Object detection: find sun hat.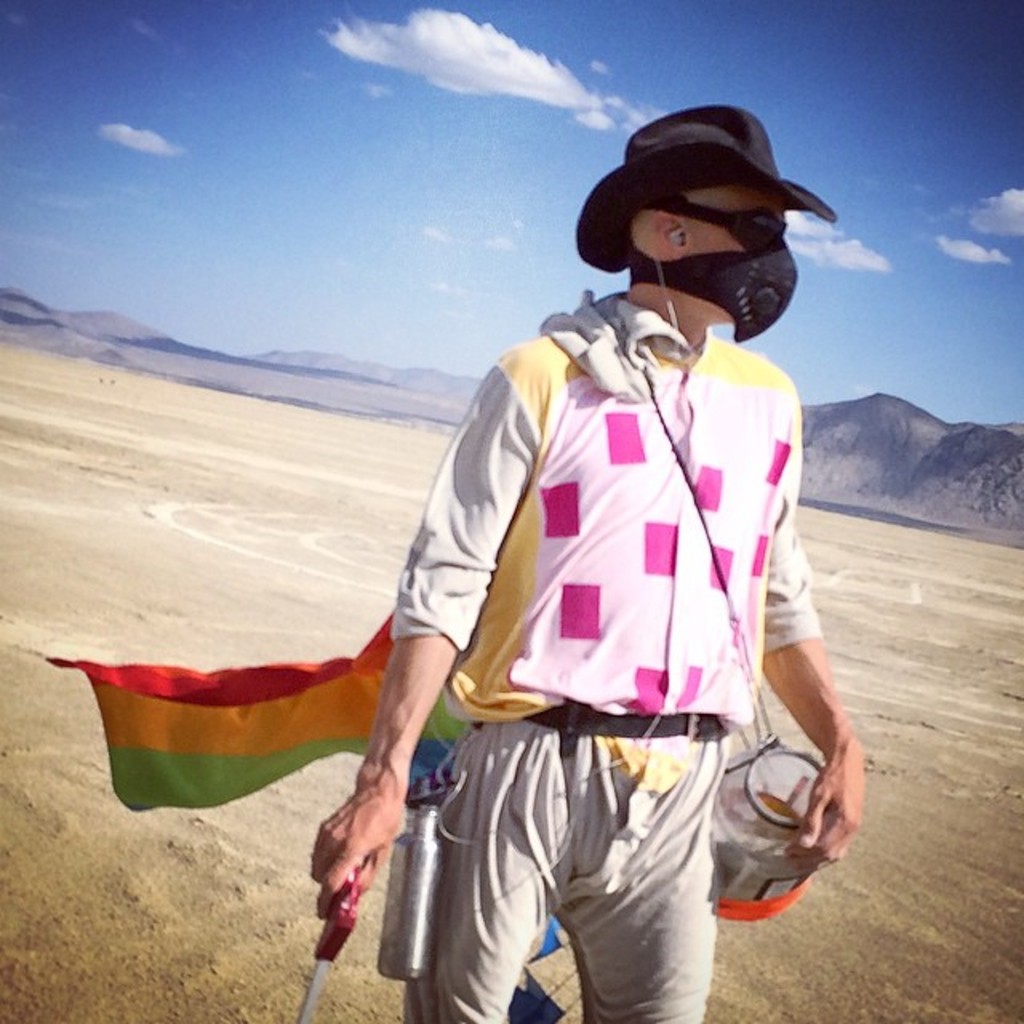
<bbox>578, 110, 845, 352</bbox>.
